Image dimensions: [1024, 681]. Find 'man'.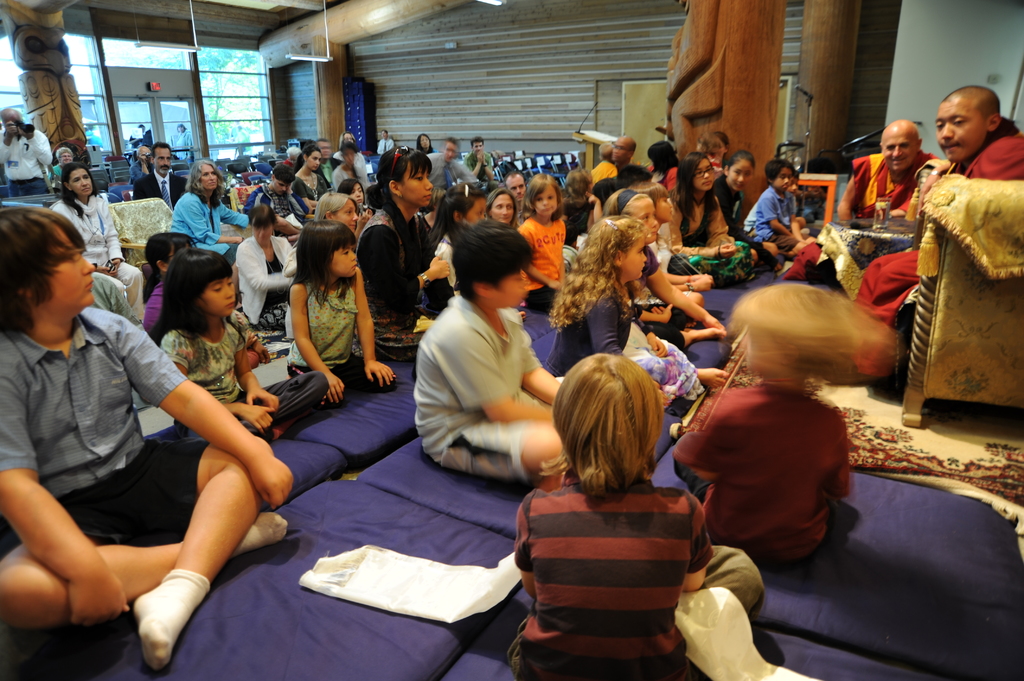
box=[419, 134, 482, 191].
